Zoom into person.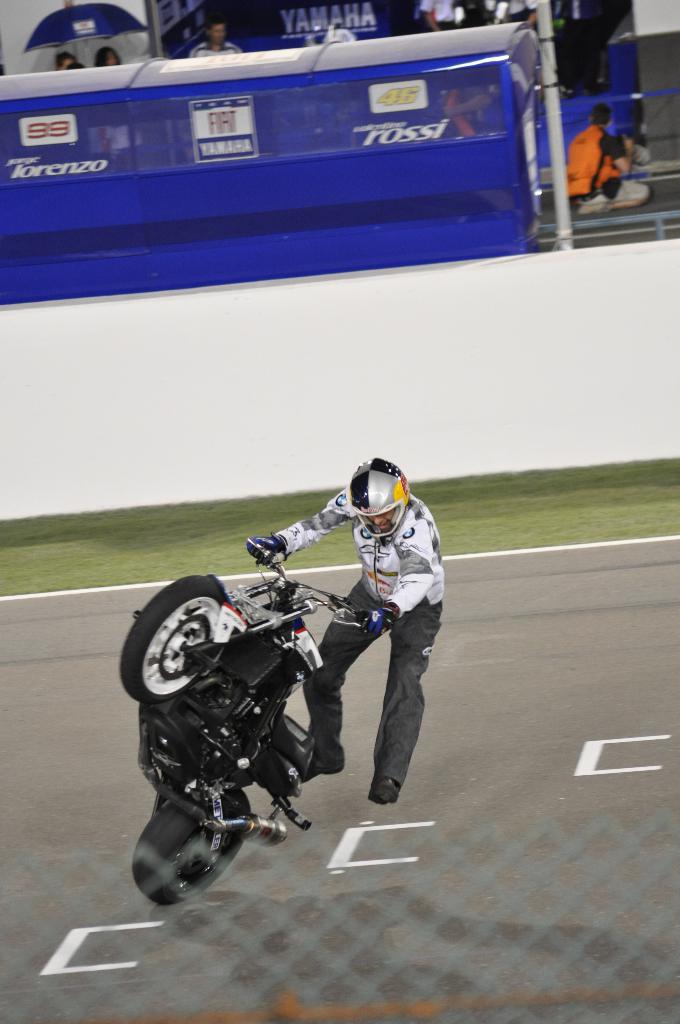
Zoom target: left=567, top=101, right=649, bottom=218.
